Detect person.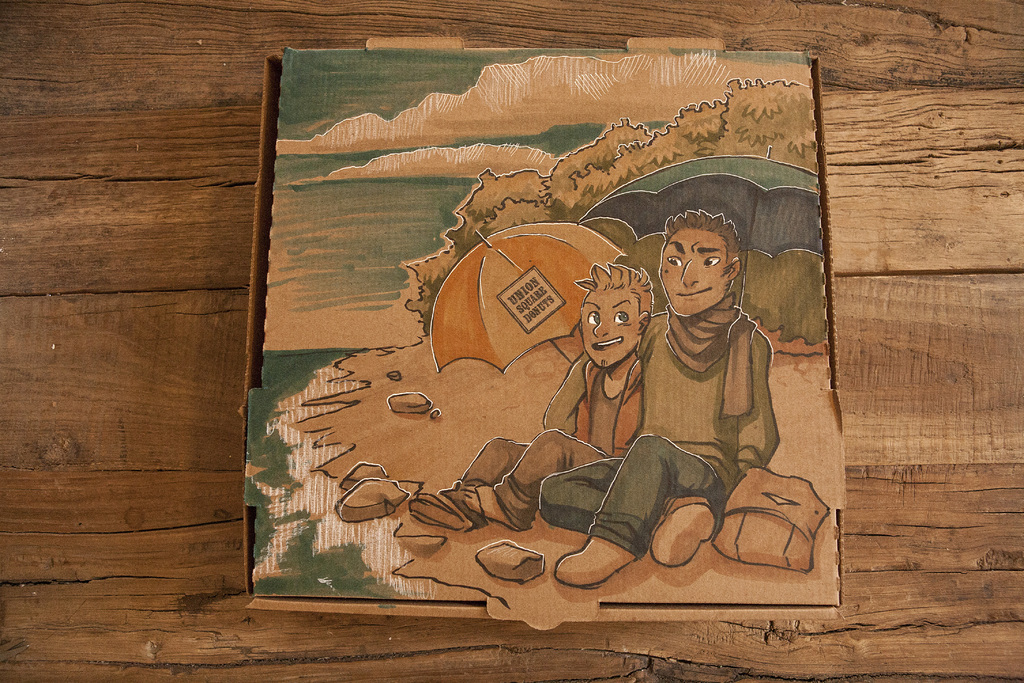
Detected at region(534, 204, 781, 595).
